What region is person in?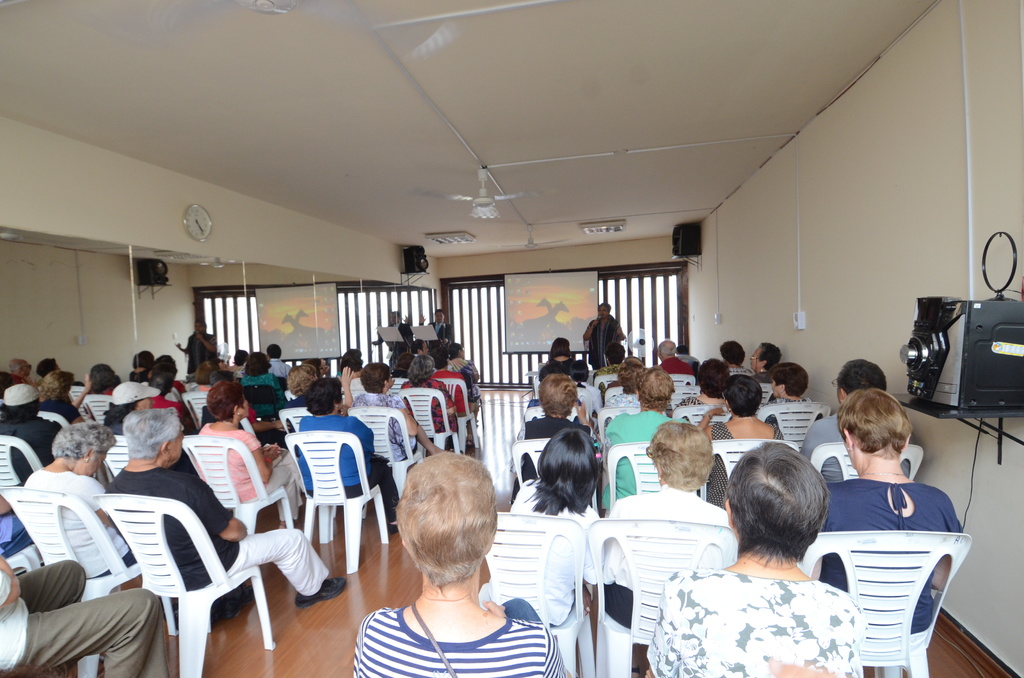
328 439 543 677.
